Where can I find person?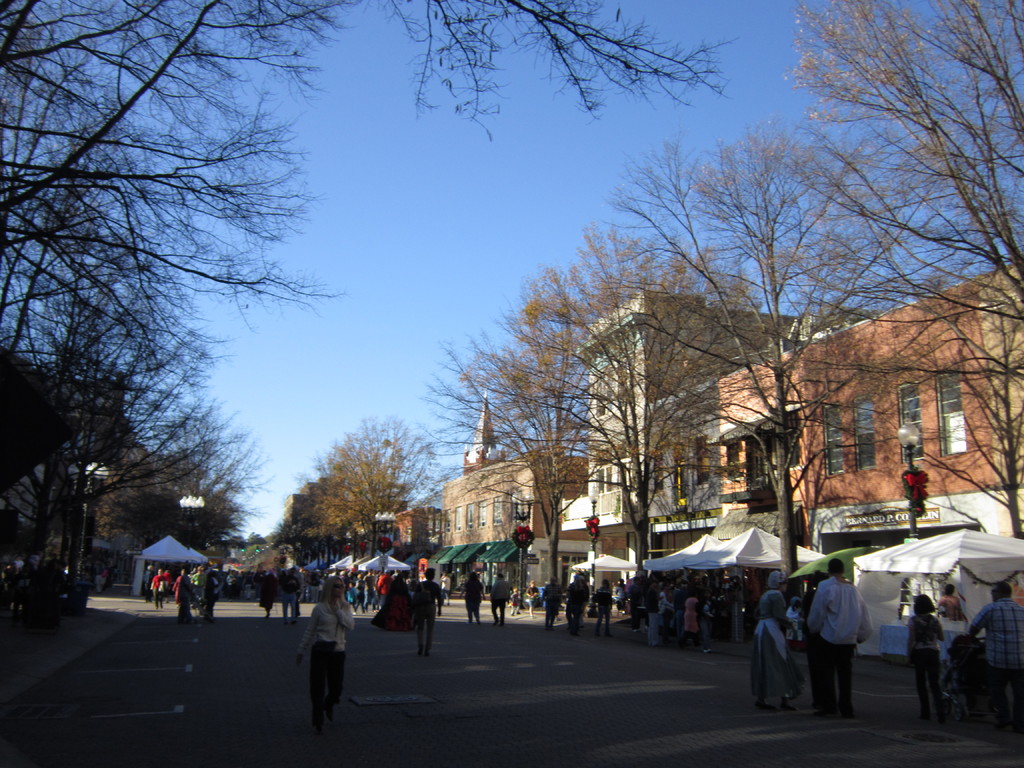
You can find it at (left=810, top=559, right=870, bottom=710).
